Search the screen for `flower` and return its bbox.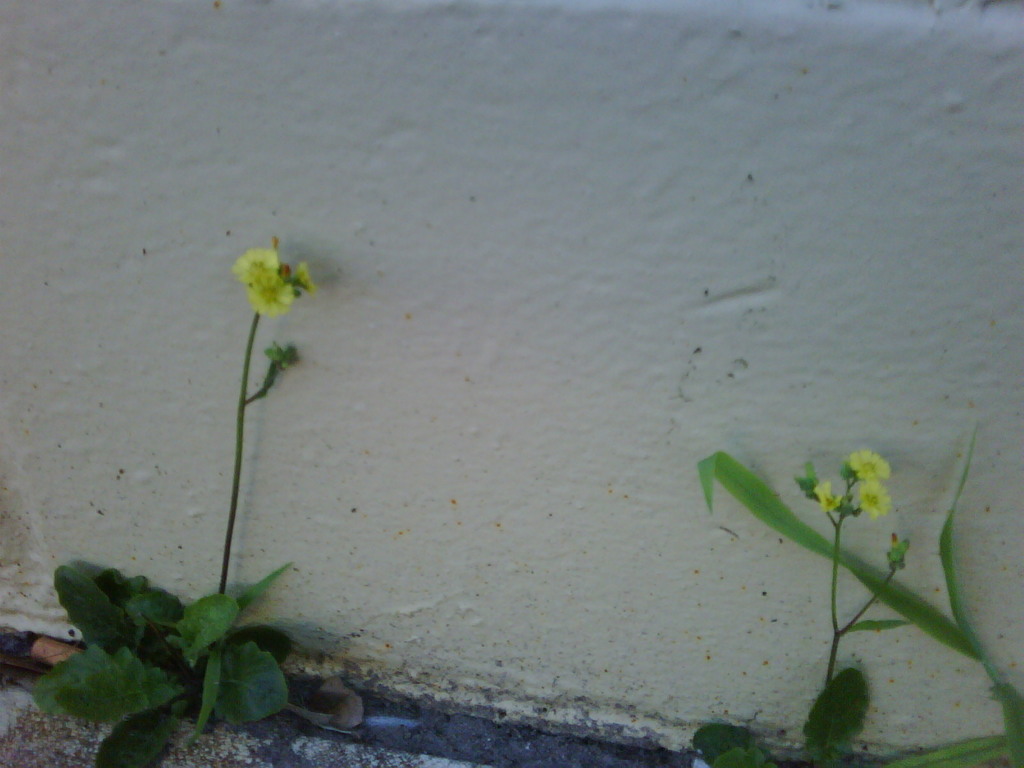
Found: 224:232:313:317.
